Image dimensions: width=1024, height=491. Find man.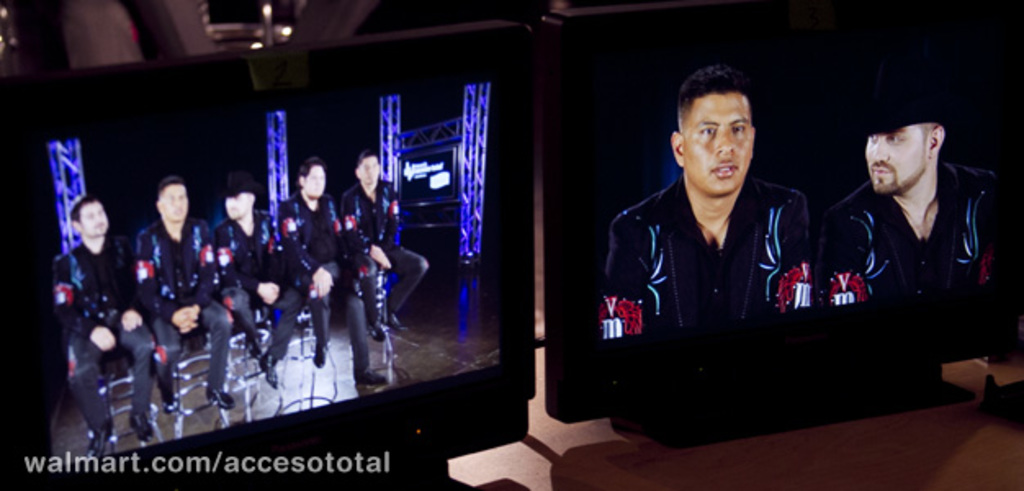
(left=589, top=64, right=810, bottom=352).
